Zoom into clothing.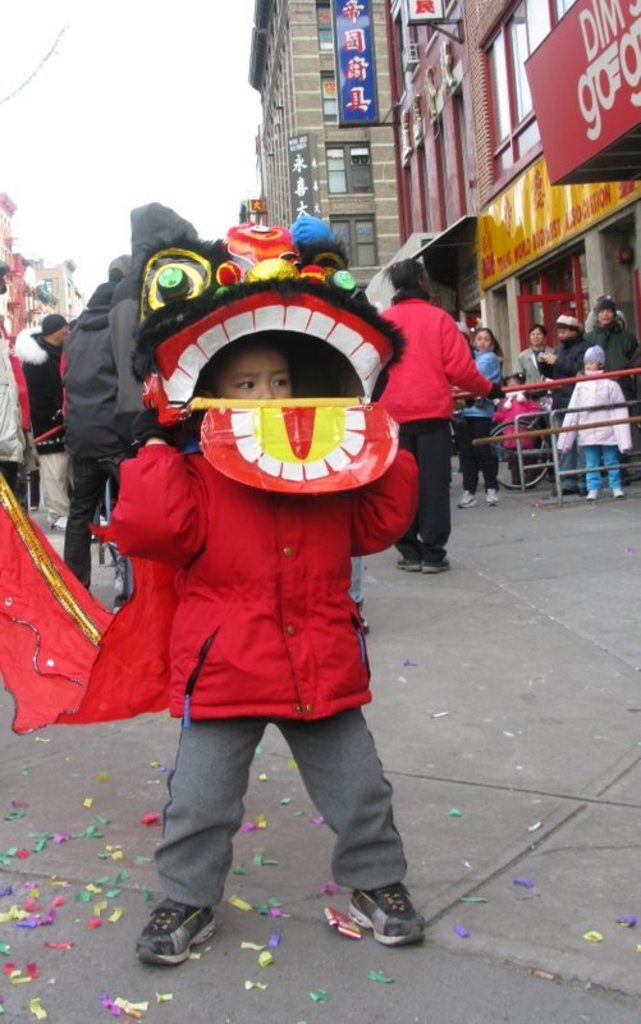
Zoom target: locate(539, 333, 581, 415).
